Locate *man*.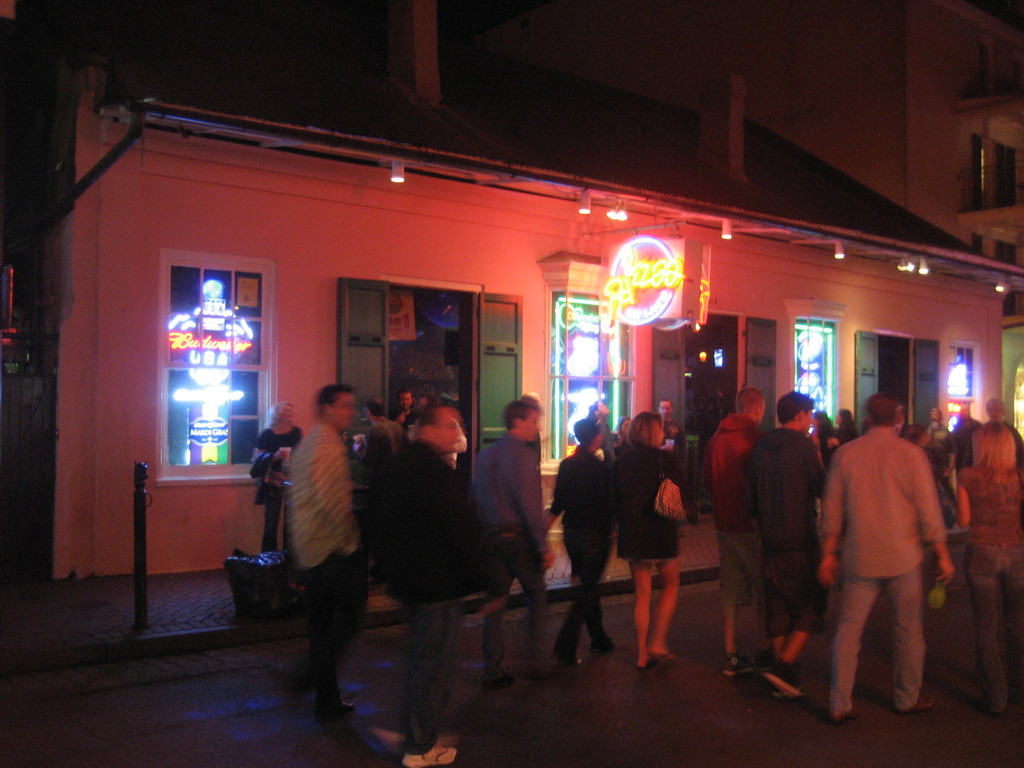
Bounding box: [932, 407, 950, 504].
